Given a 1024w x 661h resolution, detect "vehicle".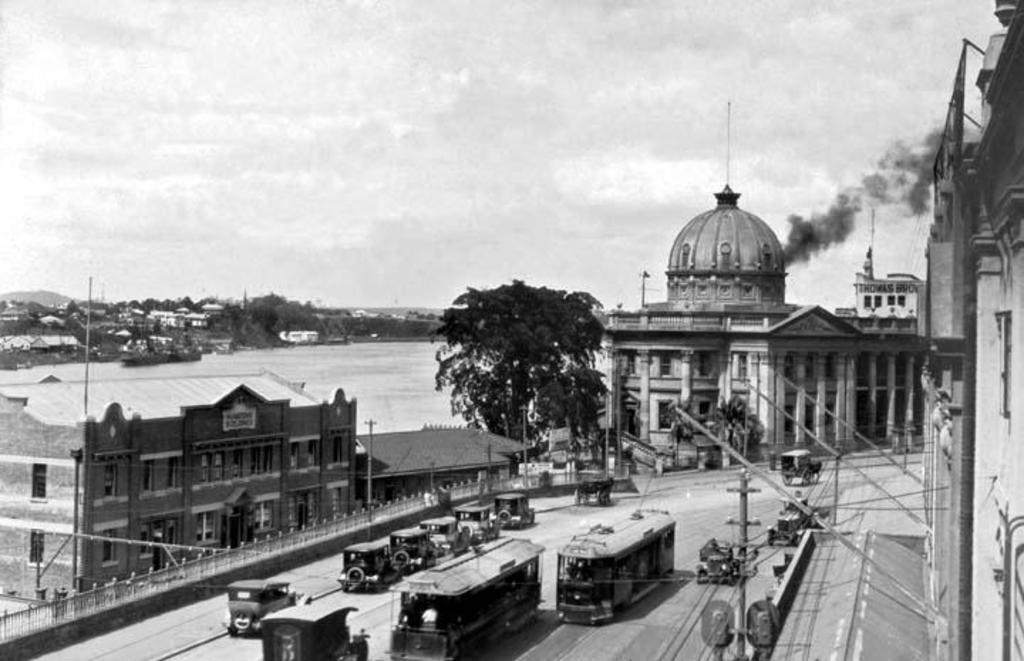
[x1=418, y1=515, x2=468, y2=552].
